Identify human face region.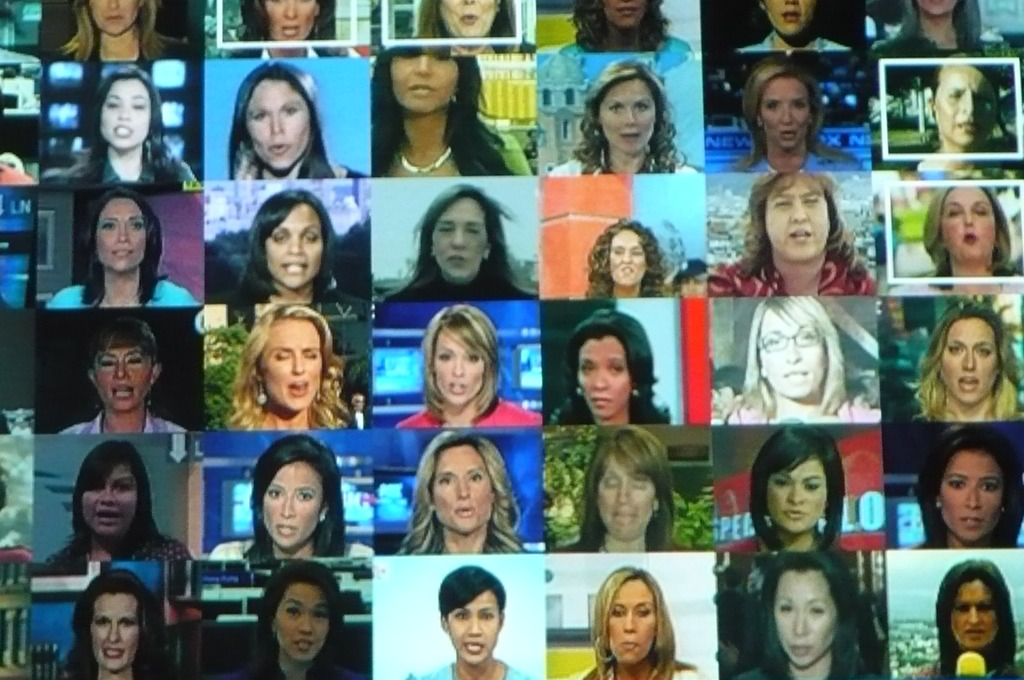
Region: box(388, 47, 458, 121).
